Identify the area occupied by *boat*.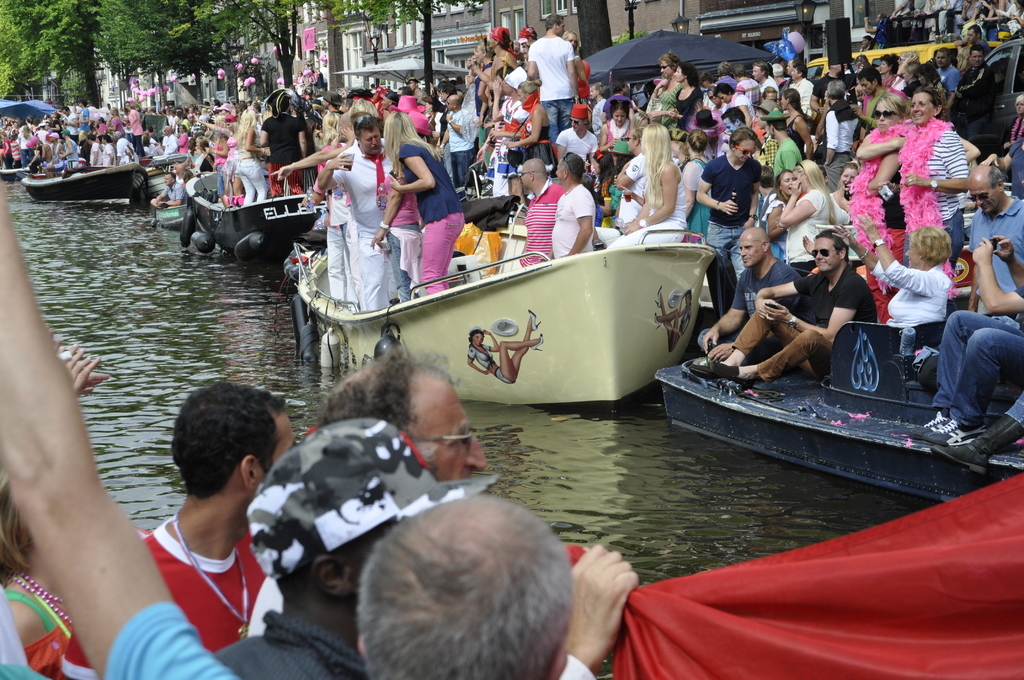
Area: 292, 211, 717, 406.
